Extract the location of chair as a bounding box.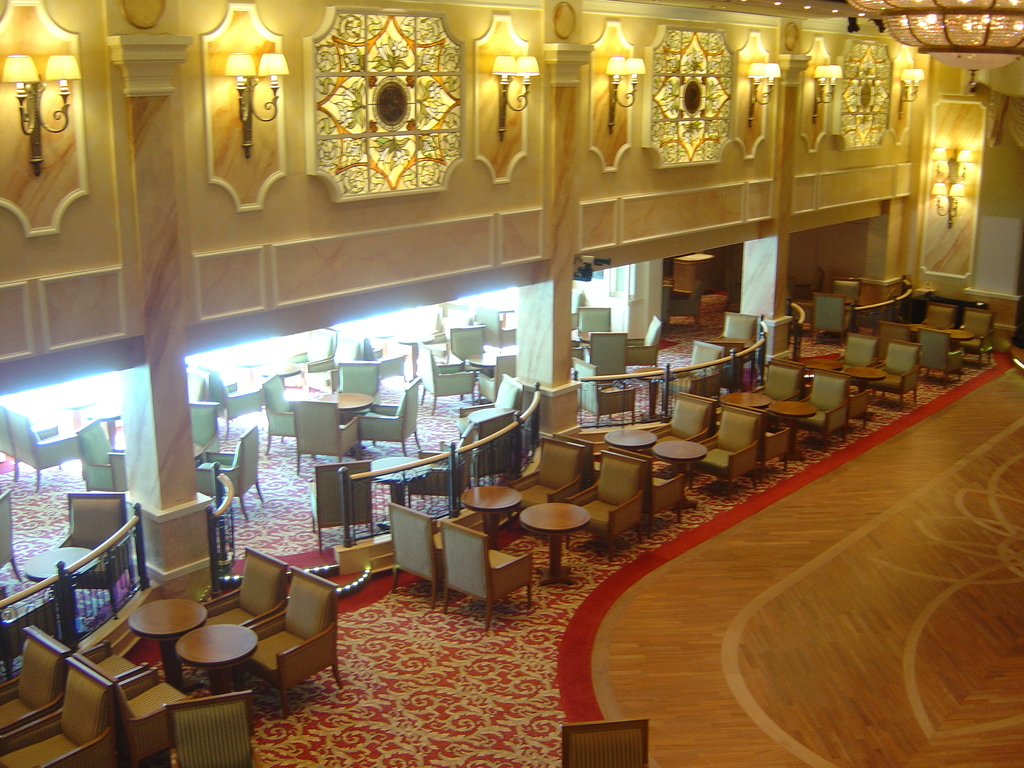
60,490,143,617.
